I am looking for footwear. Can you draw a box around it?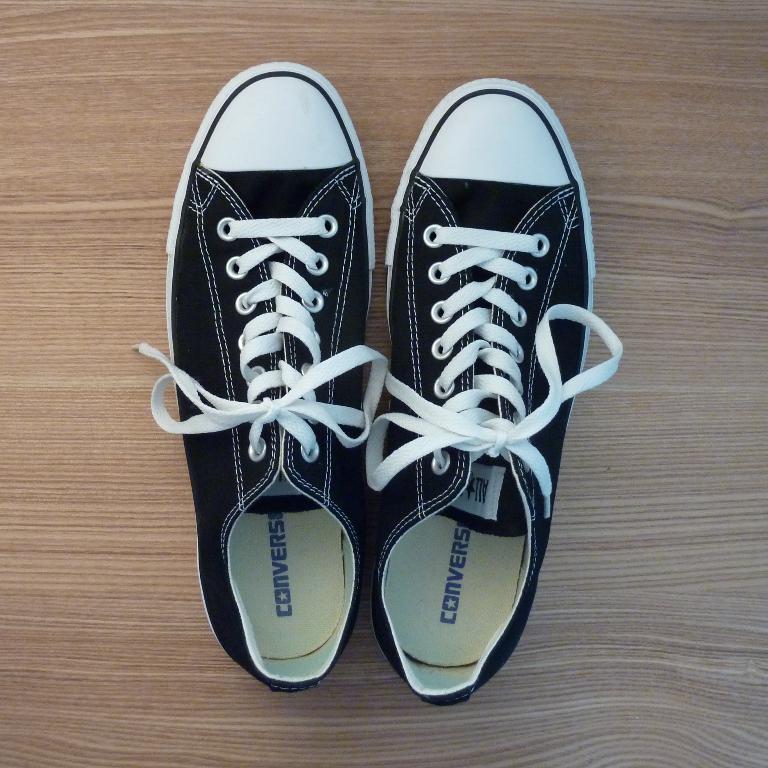
Sure, the bounding box is [129, 61, 389, 698].
